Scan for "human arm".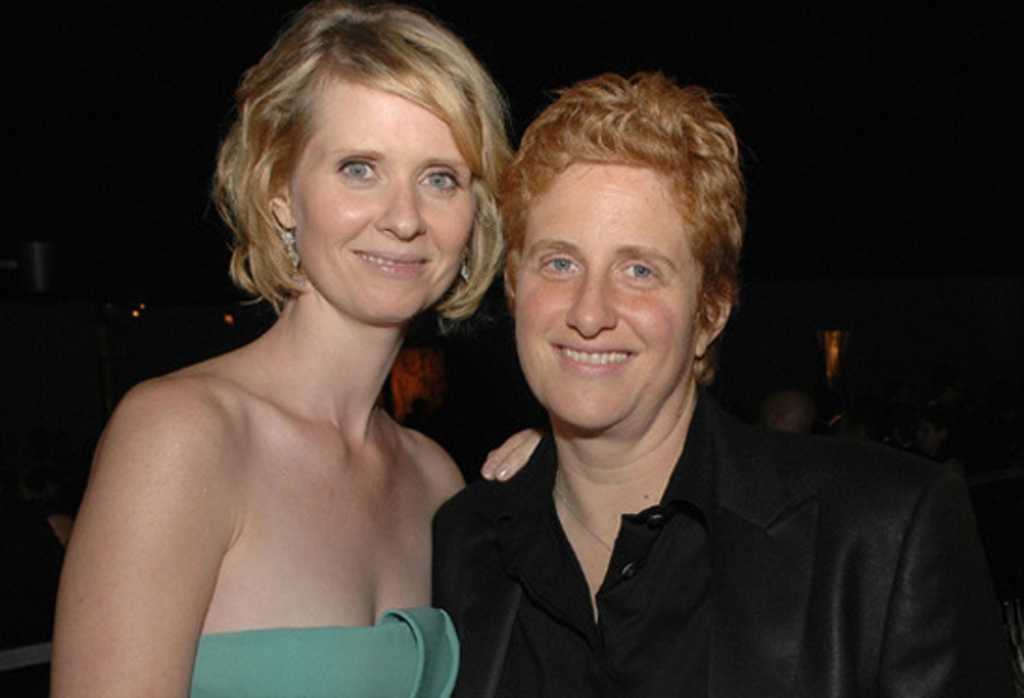
Scan result: left=473, top=426, right=555, bottom=482.
